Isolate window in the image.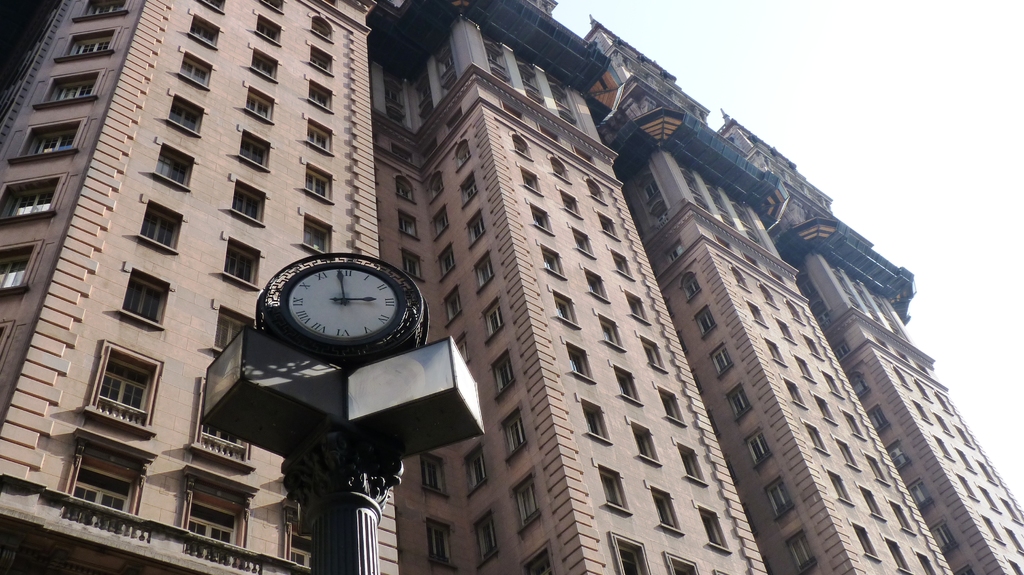
Isolated region: {"left": 744, "top": 251, "right": 762, "bottom": 269}.
